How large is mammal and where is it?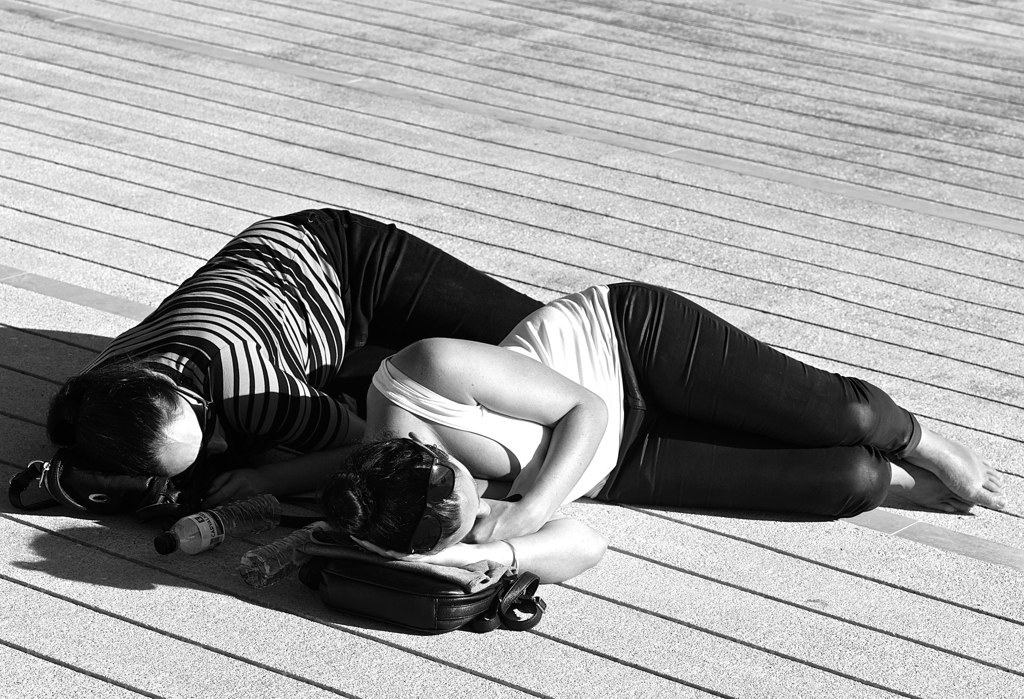
Bounding box: box(48, 211, 545, 505).
